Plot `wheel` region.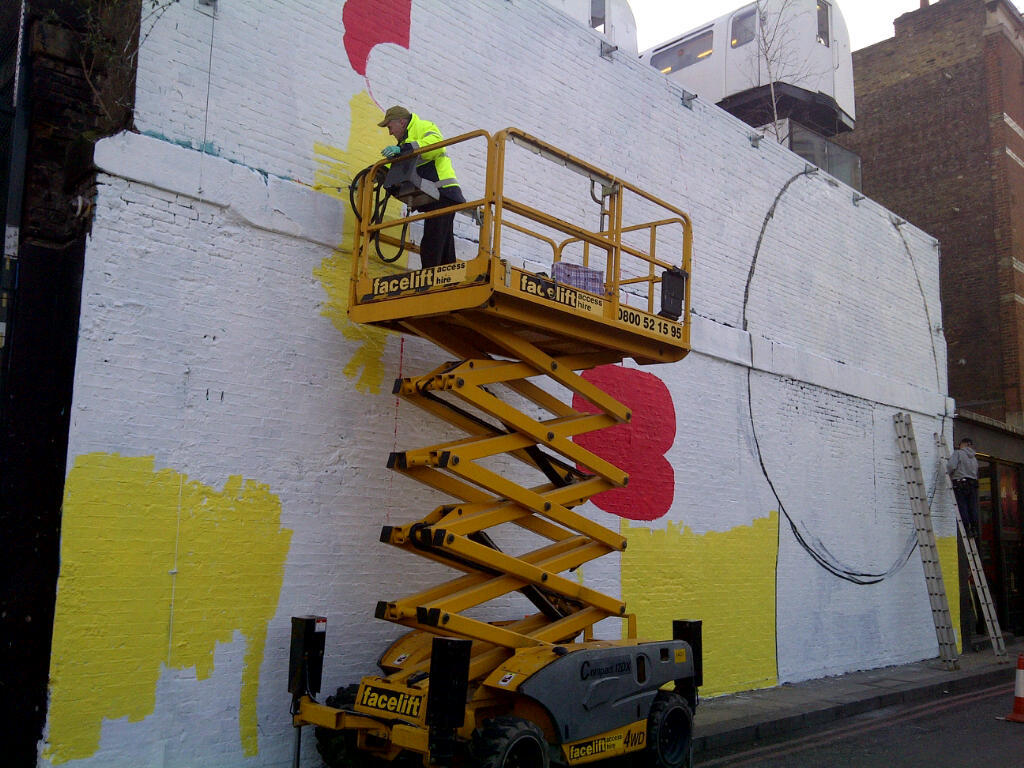
Plotted at 630, 695, 693, 764.
